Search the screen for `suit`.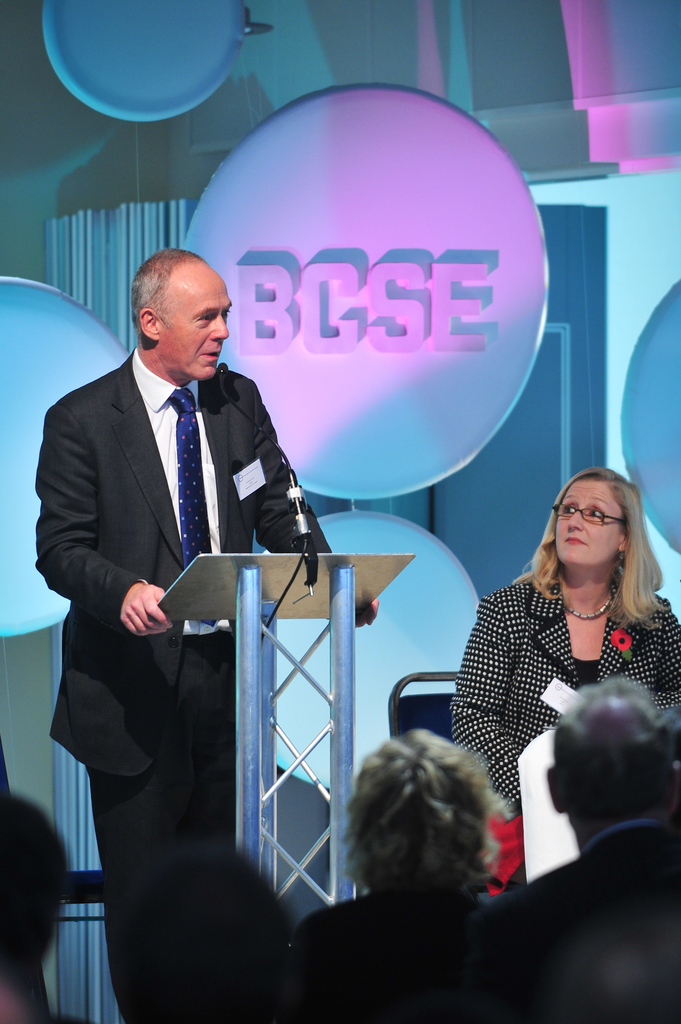
Found at bbox=(452, 576, 680, 875).
